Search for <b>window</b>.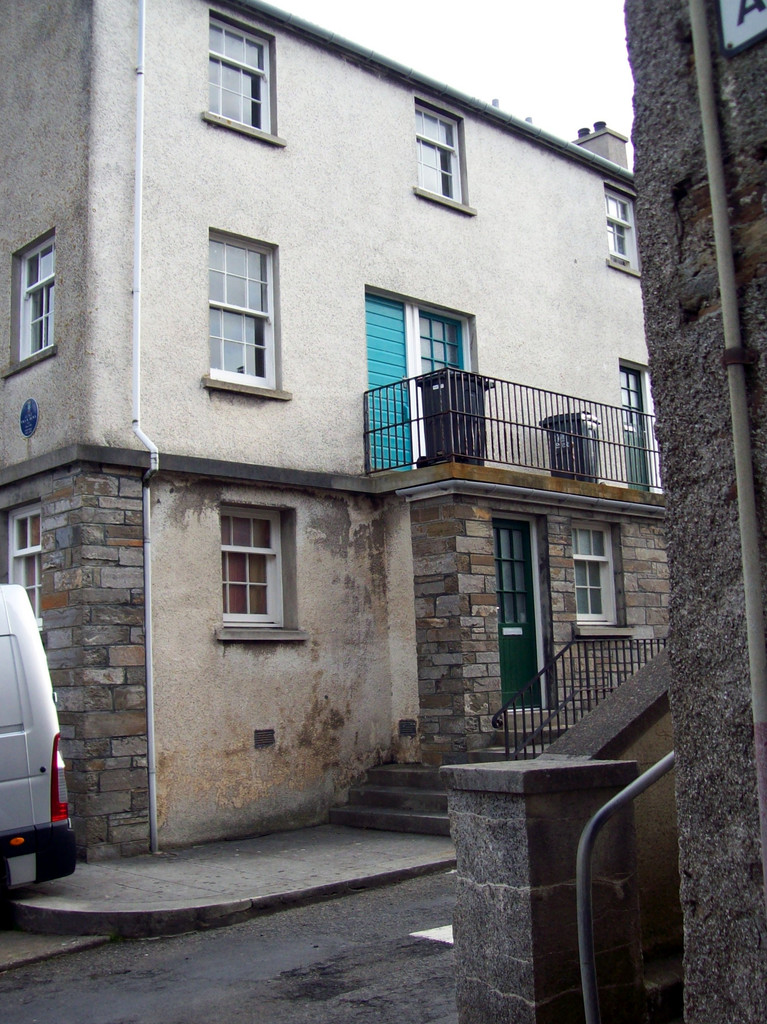
Found at [207, 223, 293, 396].
